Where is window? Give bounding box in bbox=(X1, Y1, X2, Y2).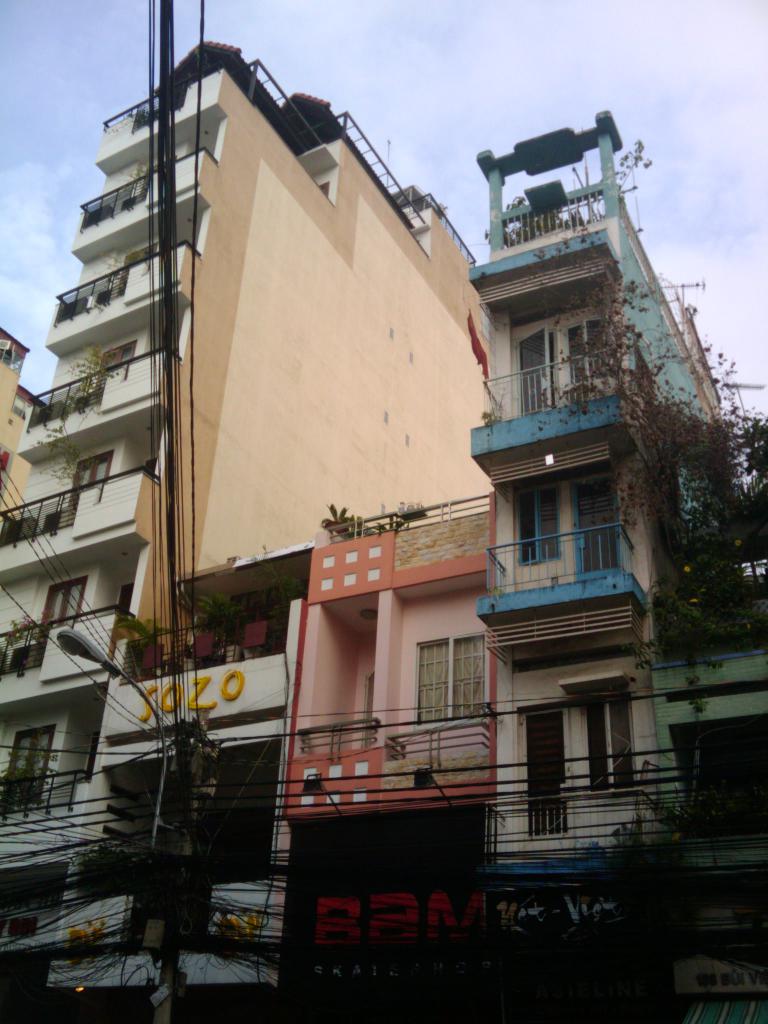
bbox=(742, 552, 767, 588).
